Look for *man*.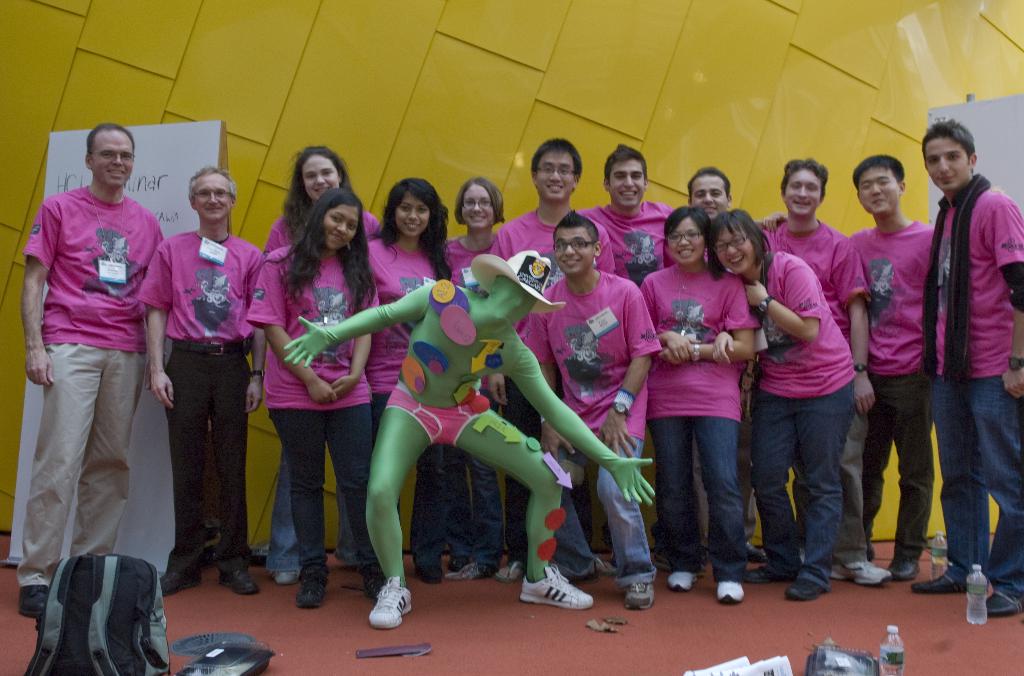
Found: crop(492, 136, 617, 584).
